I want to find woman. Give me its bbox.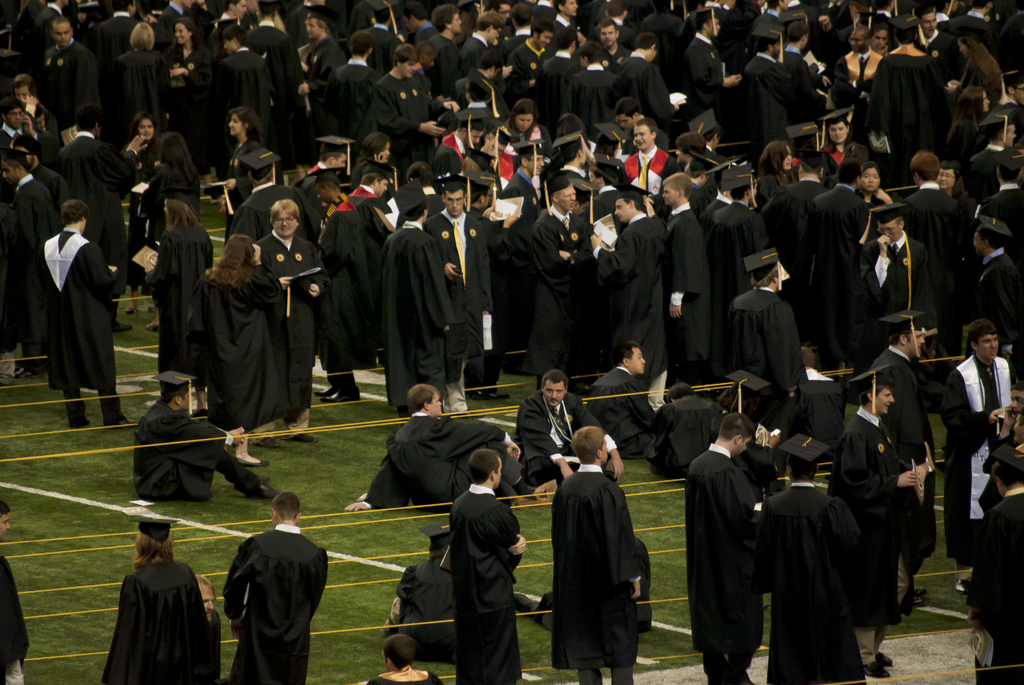
x1=139 y1=182 x2=215 y2=384.
